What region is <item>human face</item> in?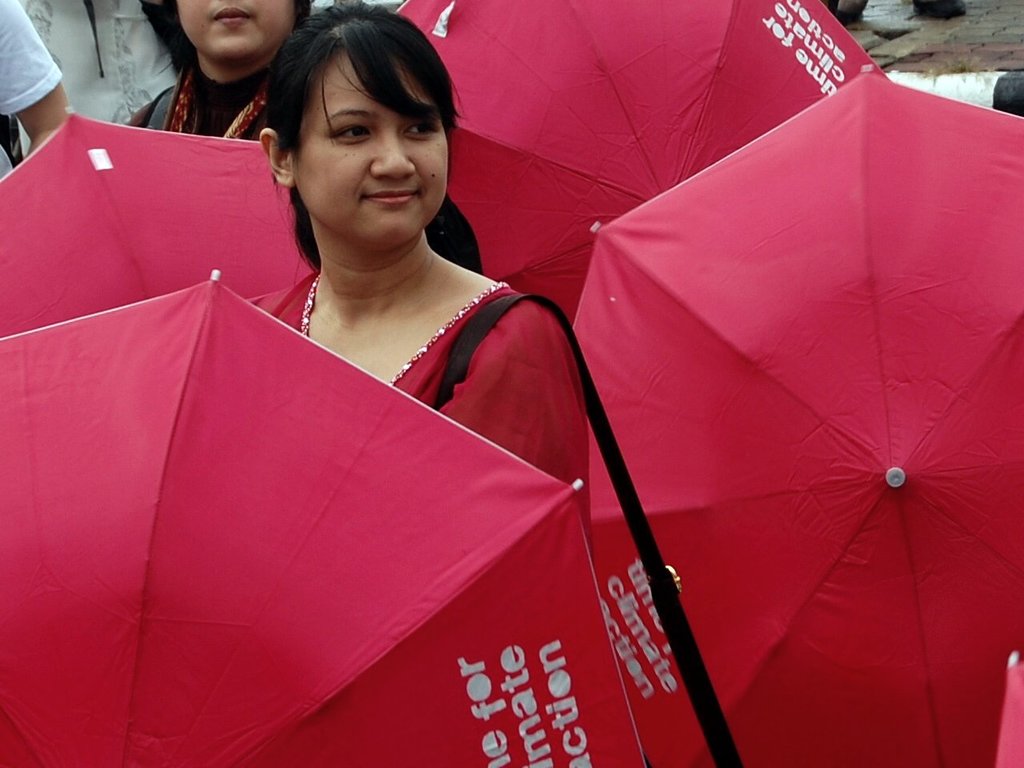
select_region(173, 0, 293, 65).
